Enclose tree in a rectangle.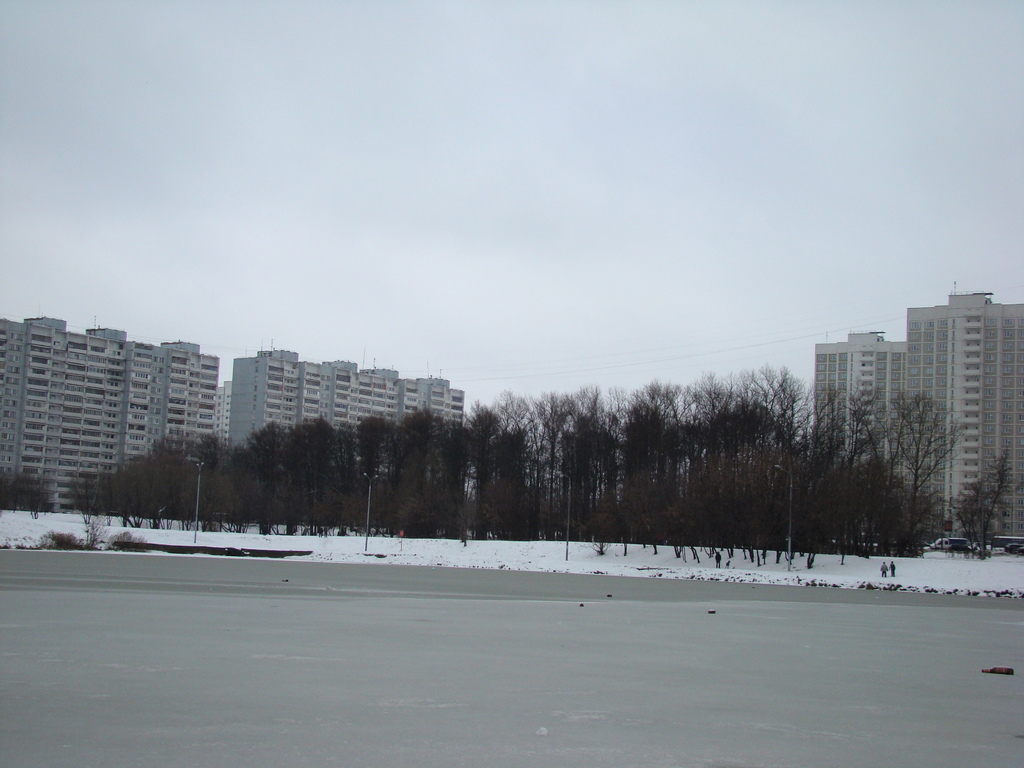
box=[685, 367, 733, 545].
